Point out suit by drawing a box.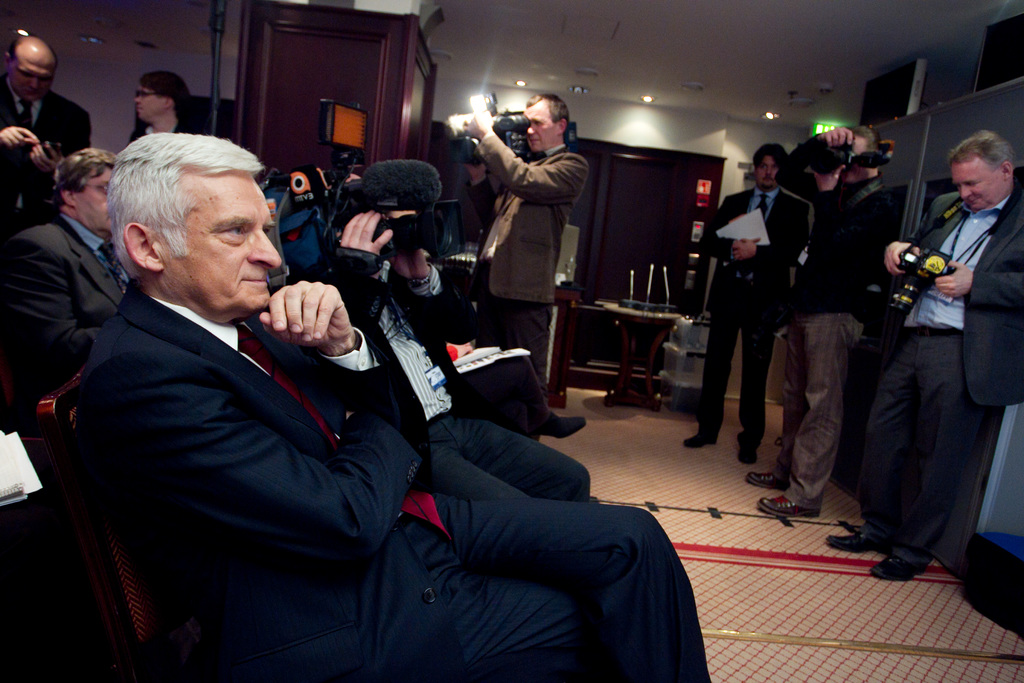
Rect(860, 151, 1009, 598).
